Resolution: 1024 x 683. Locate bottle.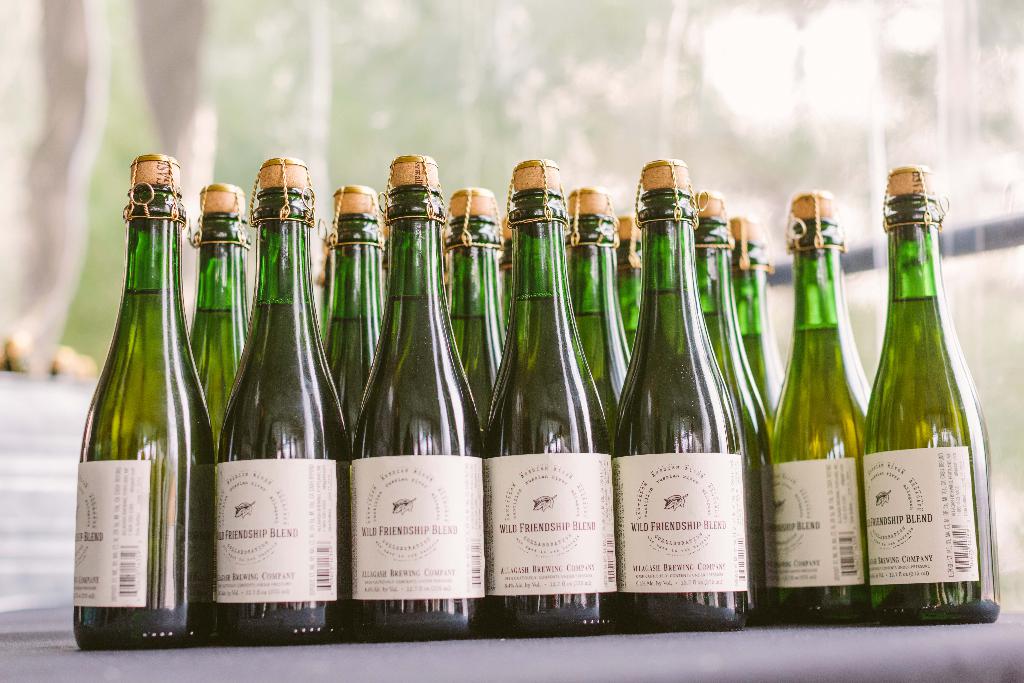
bbox=[435, 222, 456, 299].
